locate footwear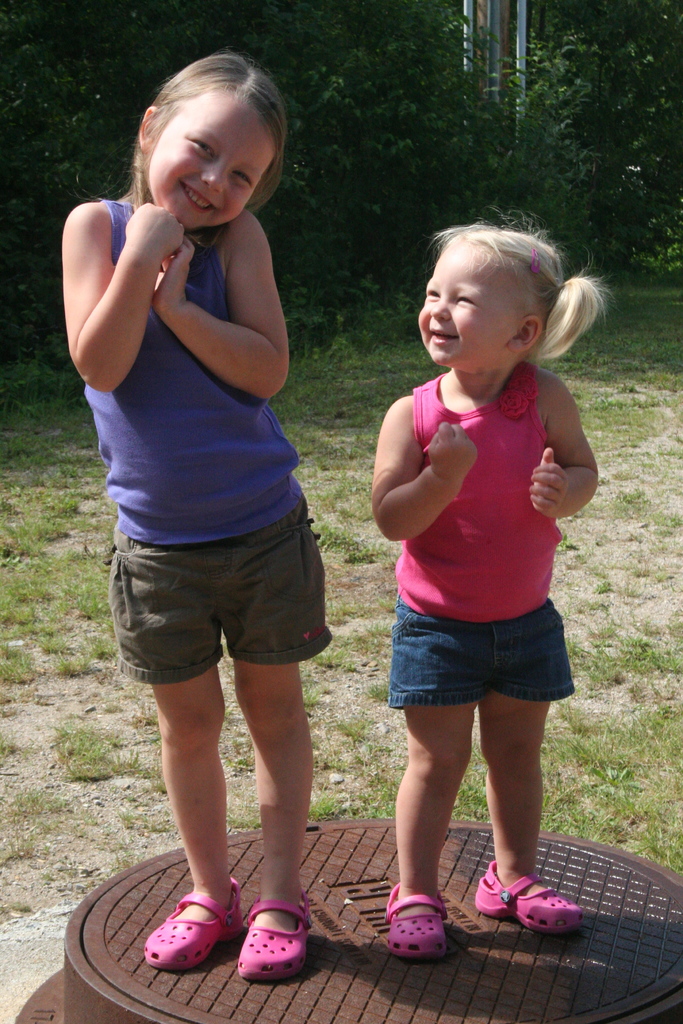
BBox(136, 873, 247, 974)
